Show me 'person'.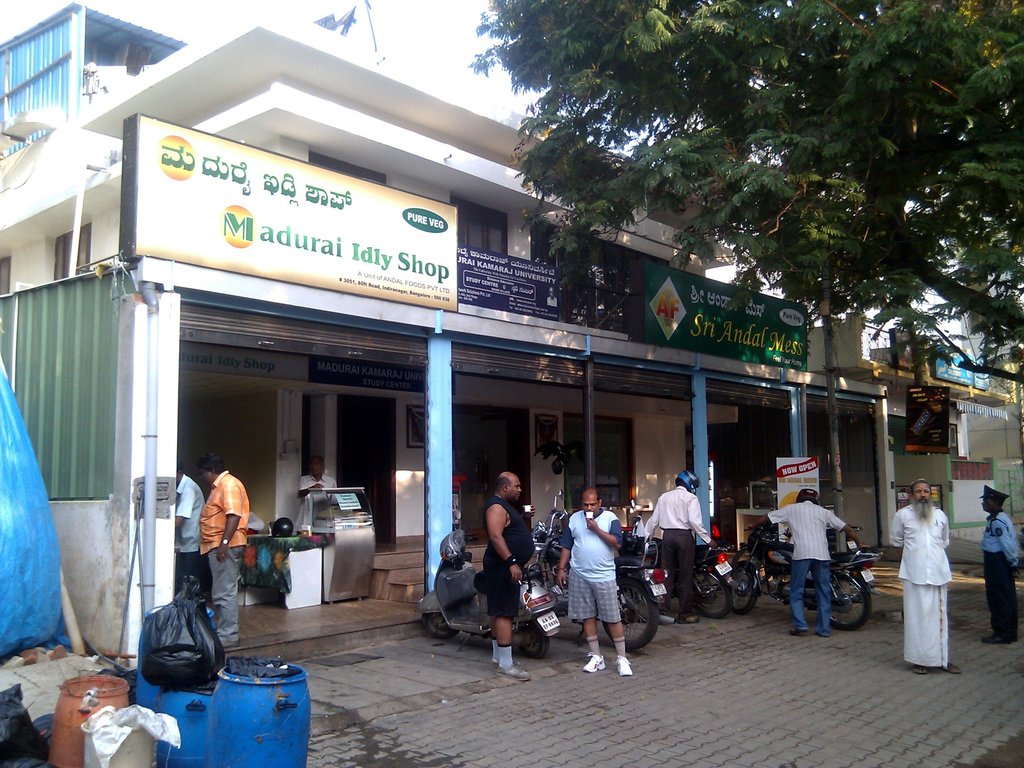
'person' is here: crop(553, 490, 629, 677).
